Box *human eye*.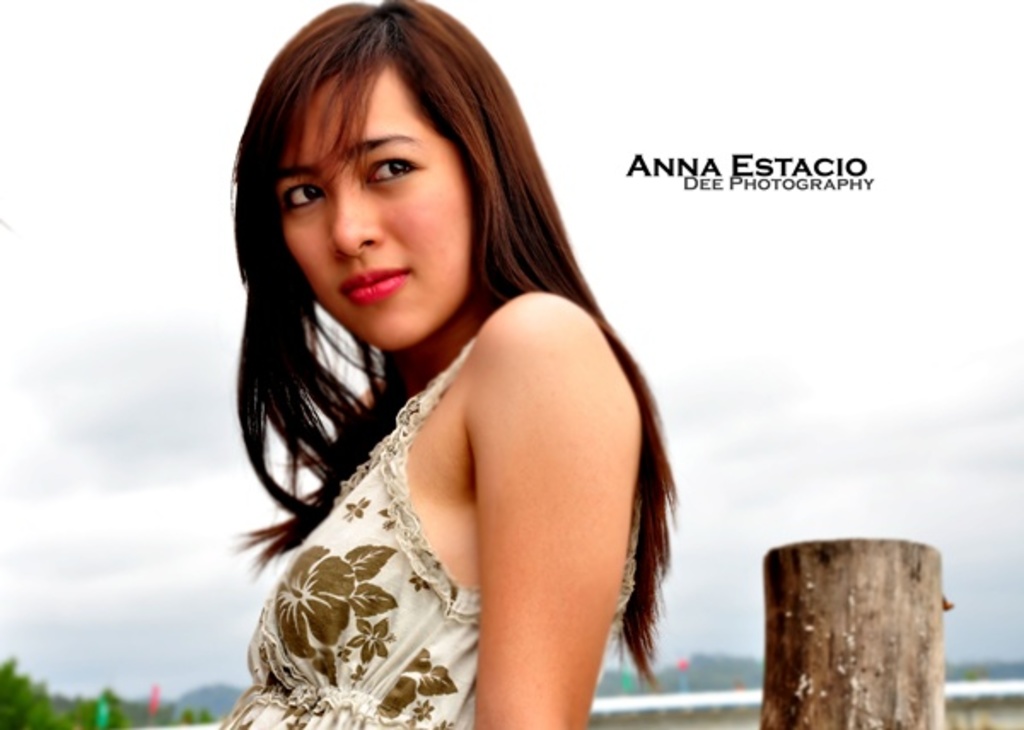
bbox(278, 181, 323, 215).
